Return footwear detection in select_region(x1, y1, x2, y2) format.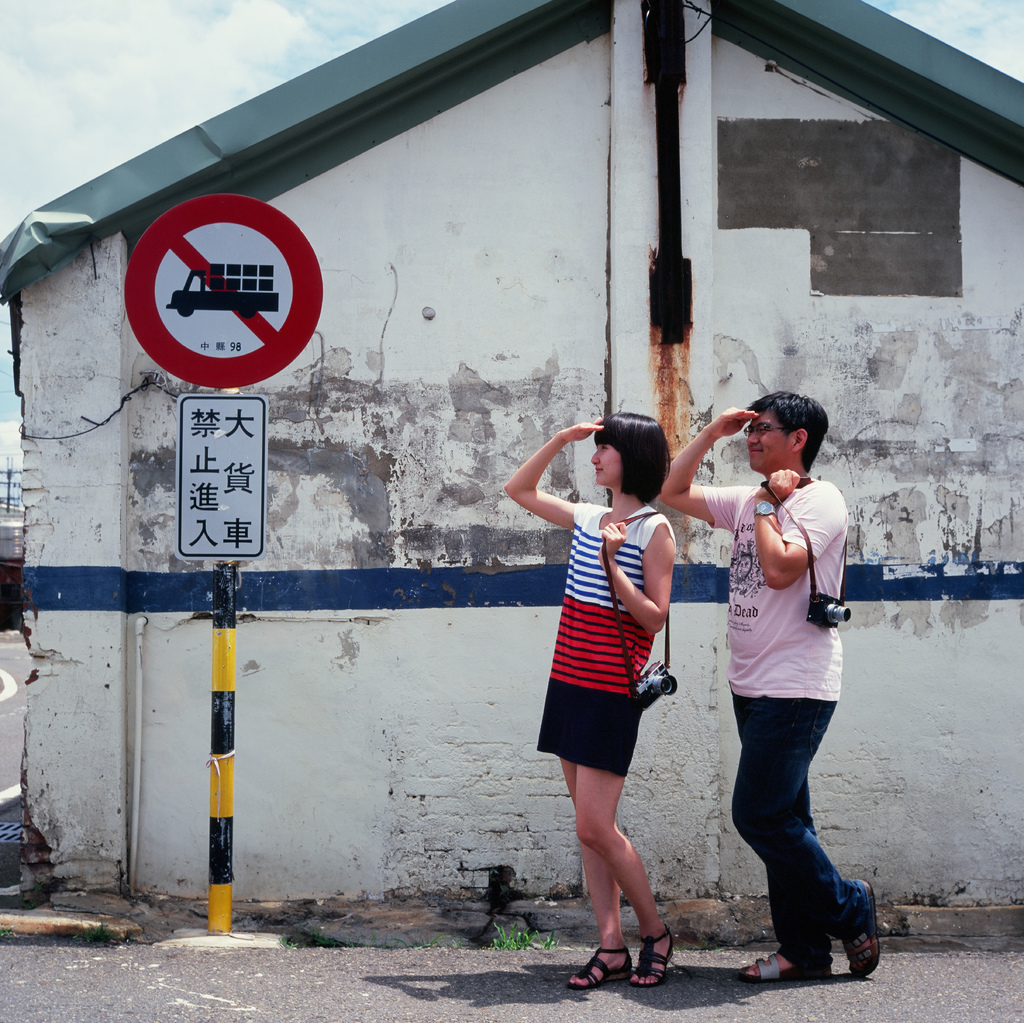
select_region(566, 944, 632, 989).
